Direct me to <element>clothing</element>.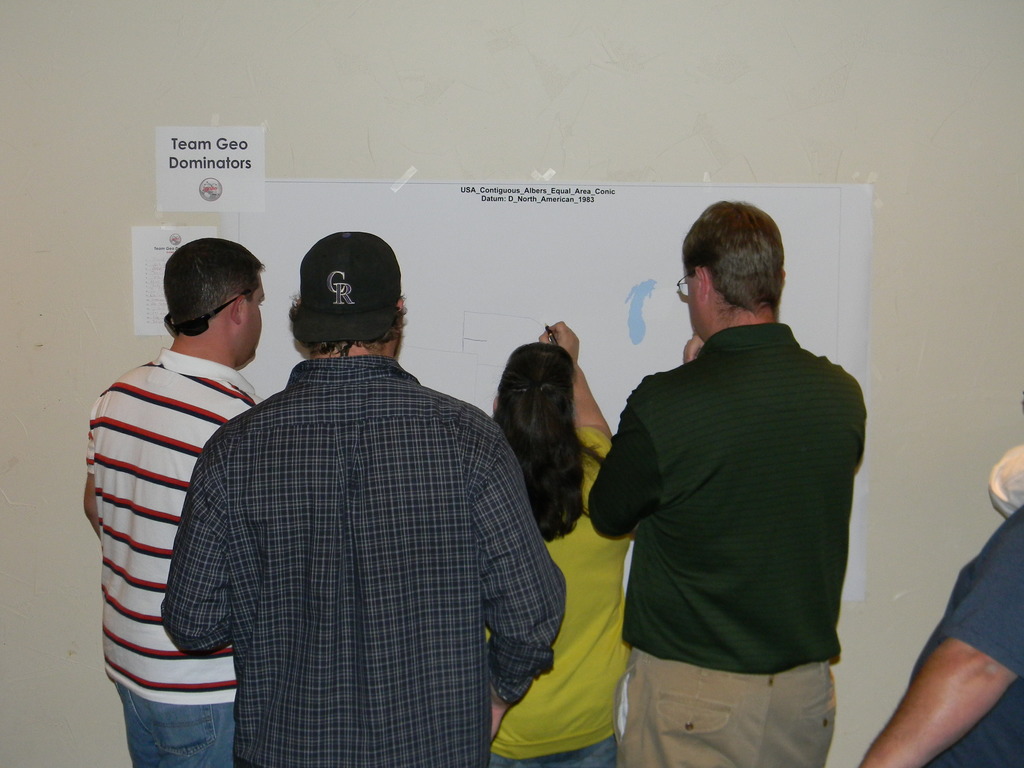
Direction: box=[83, 346, 272, 765].
